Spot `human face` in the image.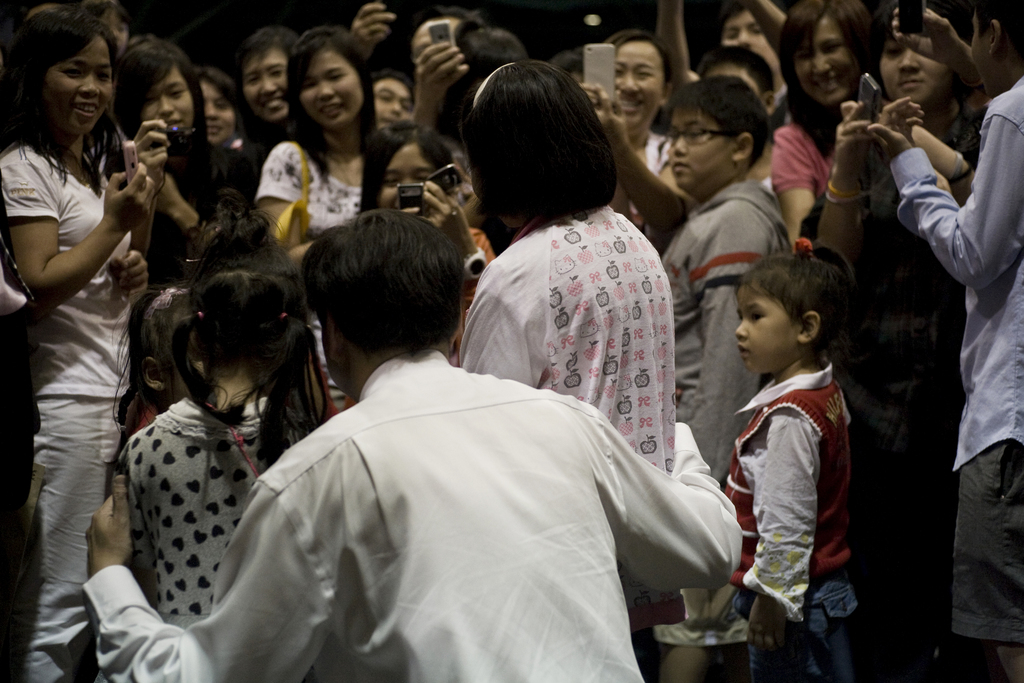
`human face` found at 721:5:784:83.
